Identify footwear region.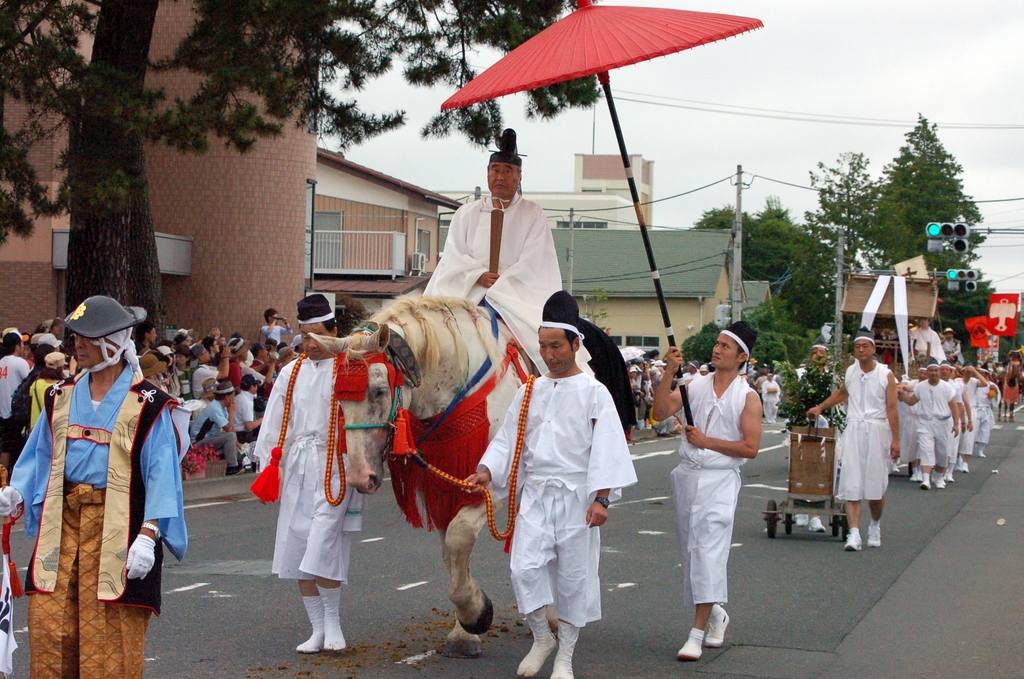
Region: bbox=(225, 466, 248, 474).
